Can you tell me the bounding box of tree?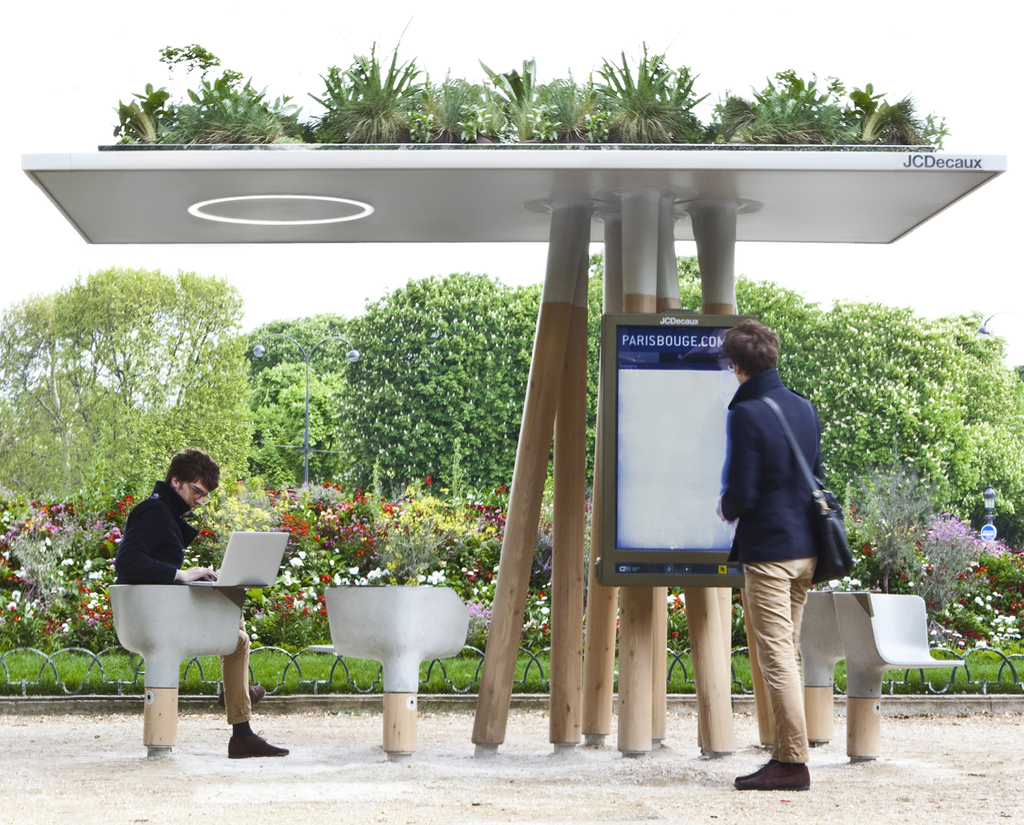
detection(186, 307, 369, 527).
